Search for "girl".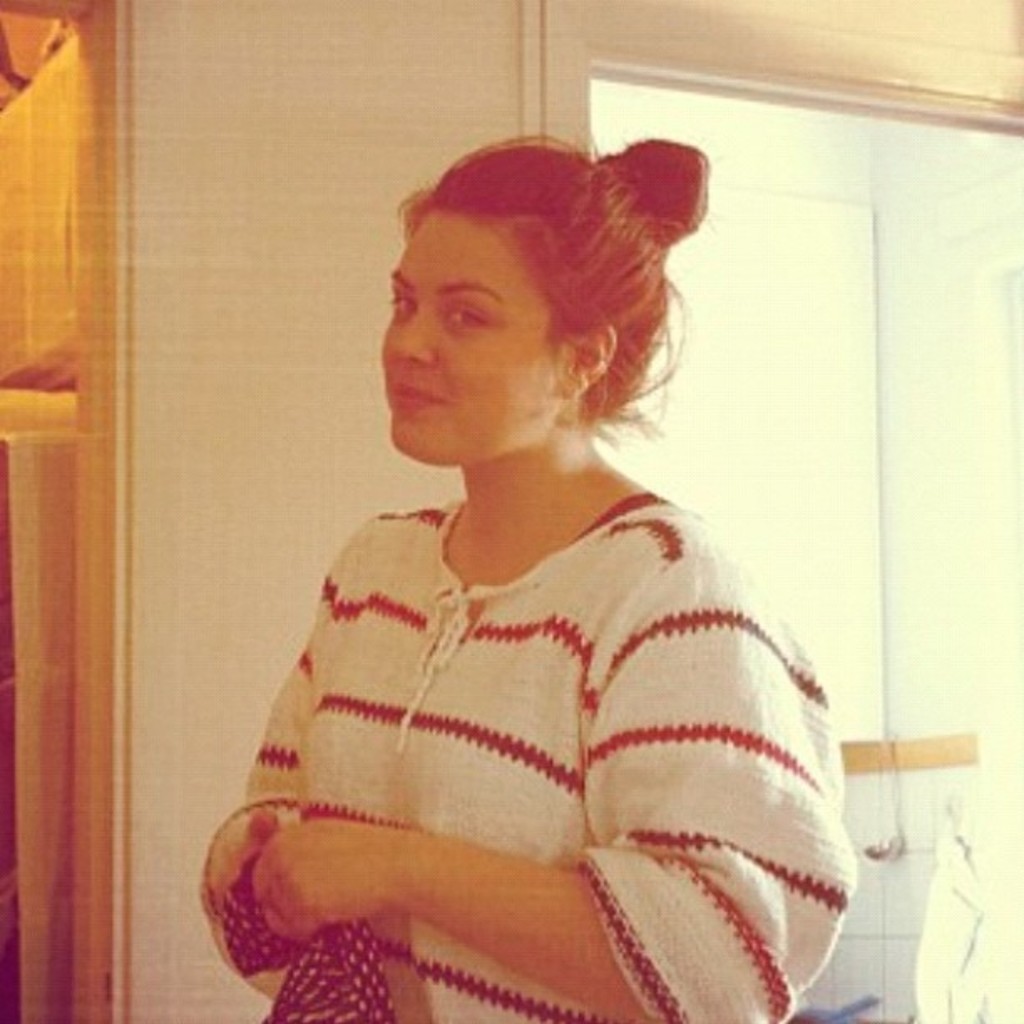
Found at x1=191, y1=124, x2=857, y2=1022.
